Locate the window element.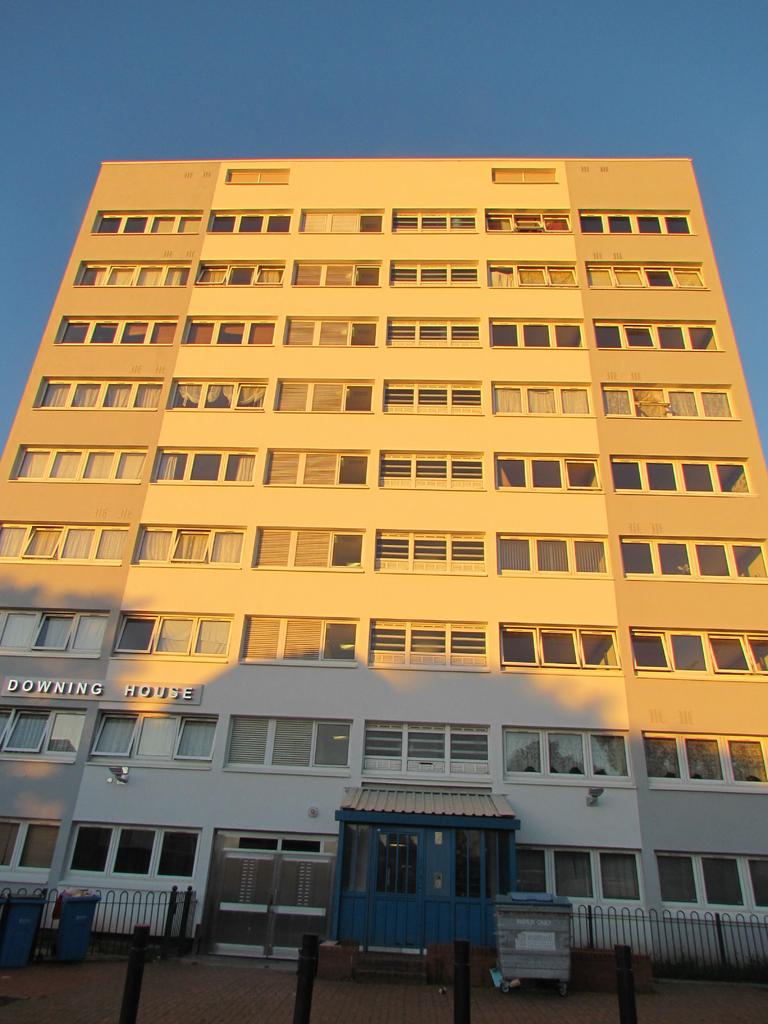
Element bbox: [left=207, top=376, right=243, bottom=413].
